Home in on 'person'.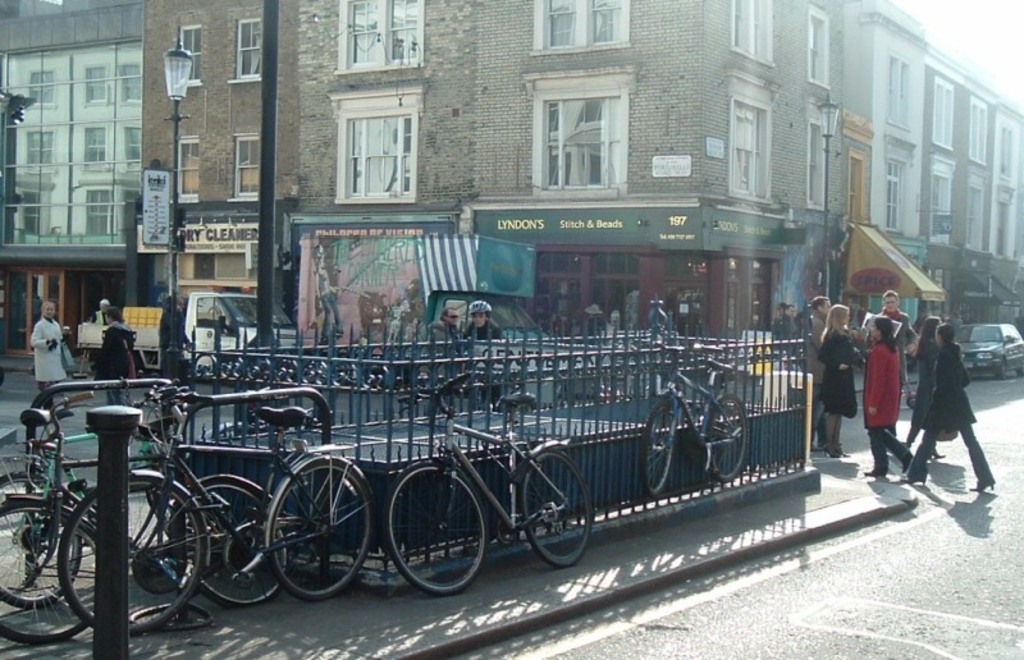
Homed in at rect(801, 289, 841, 468).
